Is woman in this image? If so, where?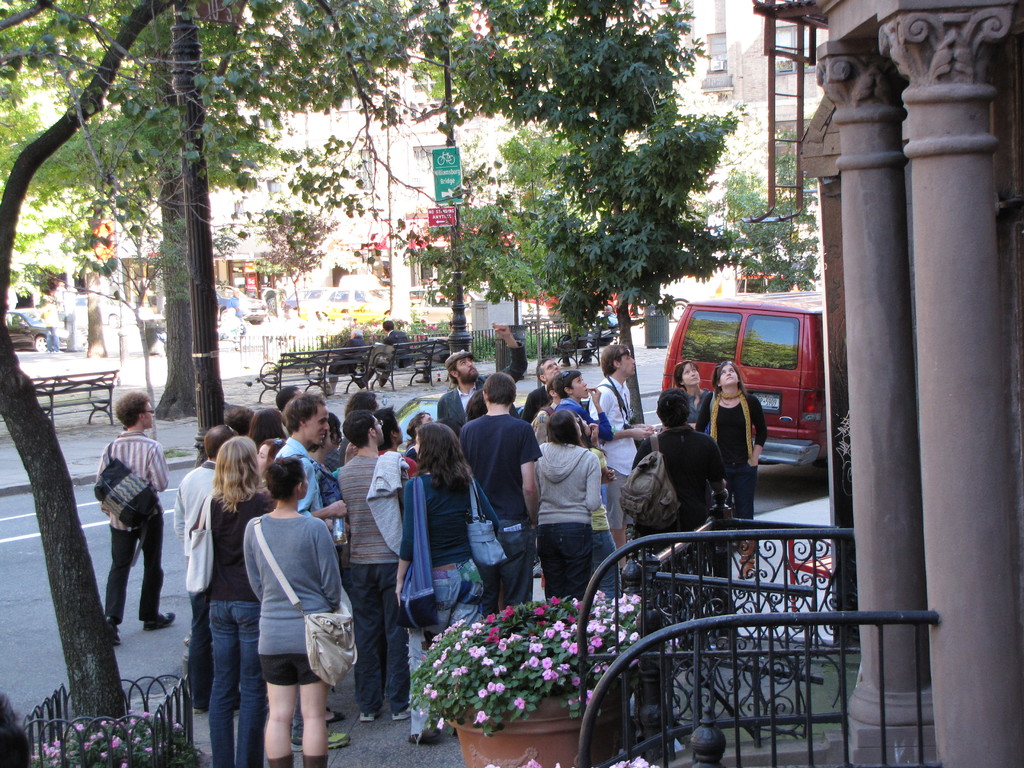
Yes, at <bbox>197, 440, 276, 767</bbox>.
